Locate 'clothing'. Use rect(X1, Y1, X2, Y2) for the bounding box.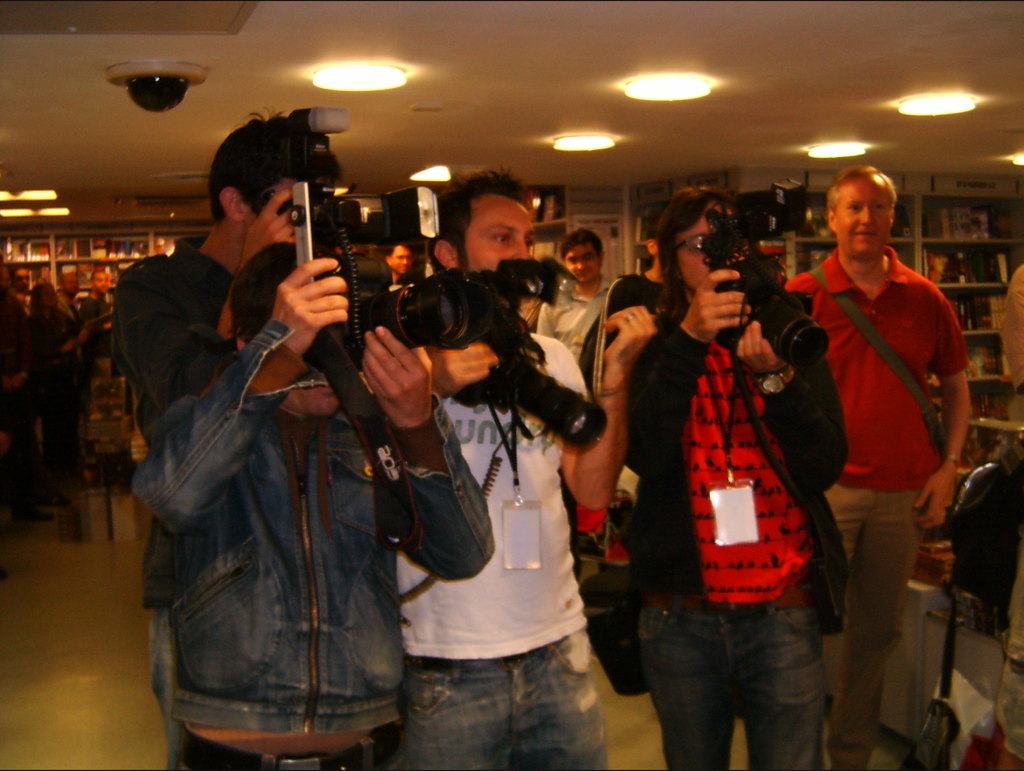
rect(774, 239, 969, 770).
